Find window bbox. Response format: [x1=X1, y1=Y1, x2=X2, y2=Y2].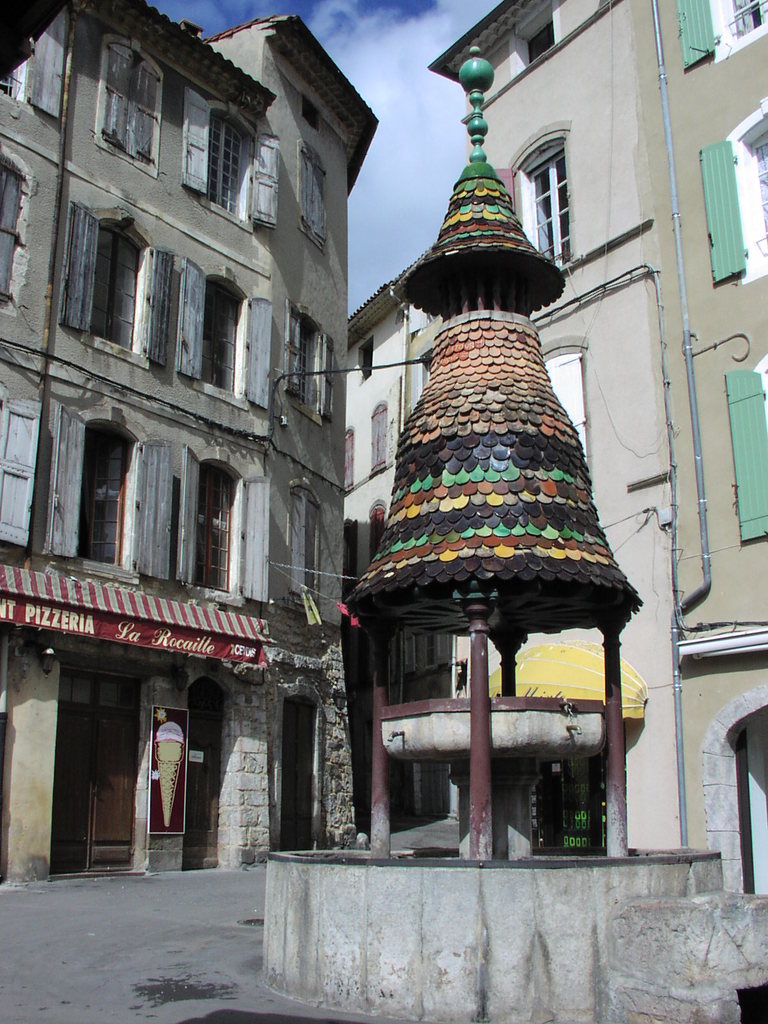
[x1=700, y1=691, x2=767, y2=895].
